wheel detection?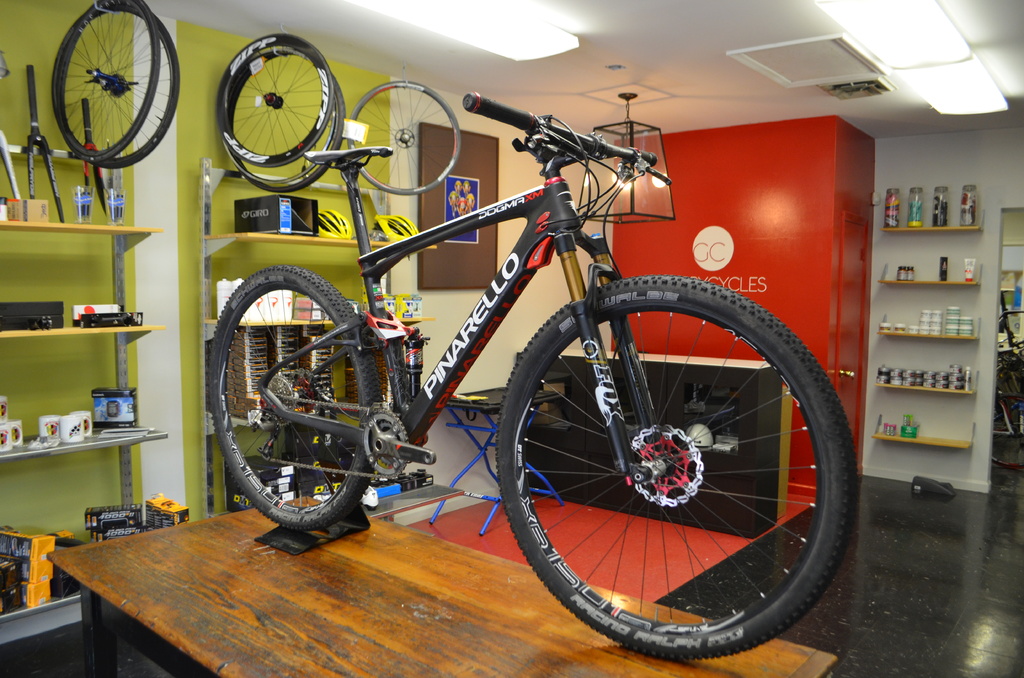
(352, 79, 462, 198)
